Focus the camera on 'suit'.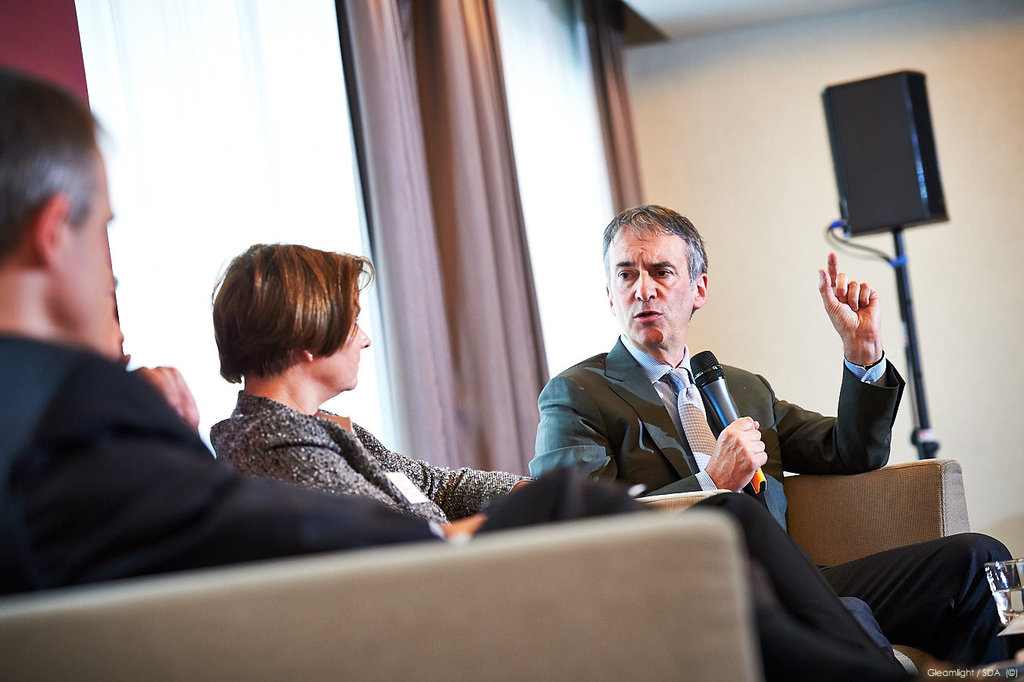
Focus region: select_region(531, 327, 1022, 681).
